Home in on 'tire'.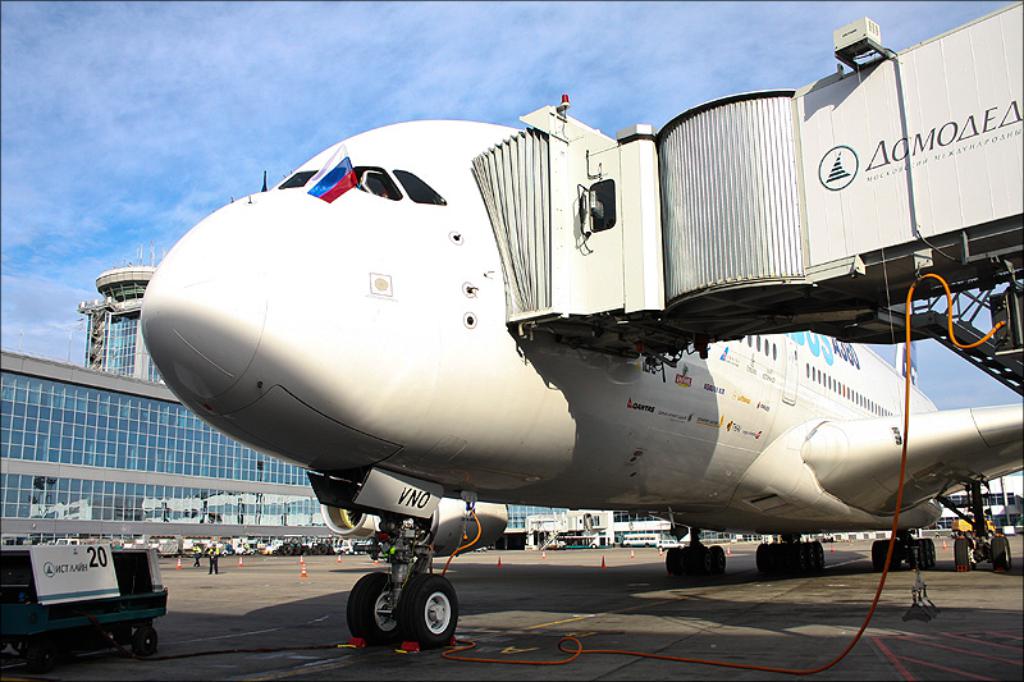
Homed in at bbox=[666, 548, 682, 572].
